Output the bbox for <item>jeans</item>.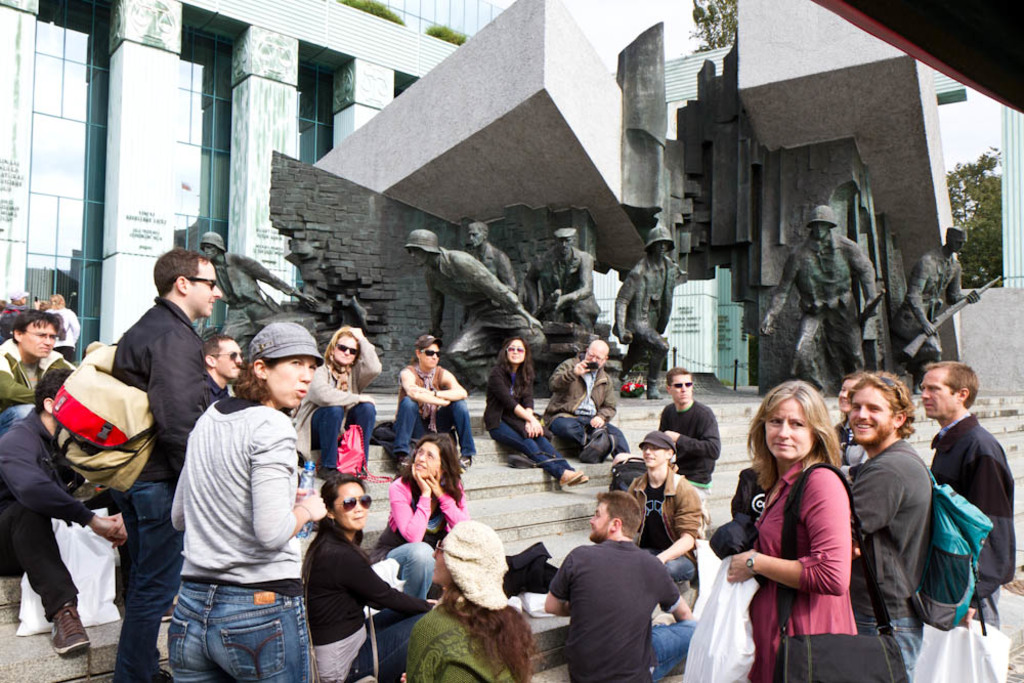
BBox(104, 479, 179, 682).
